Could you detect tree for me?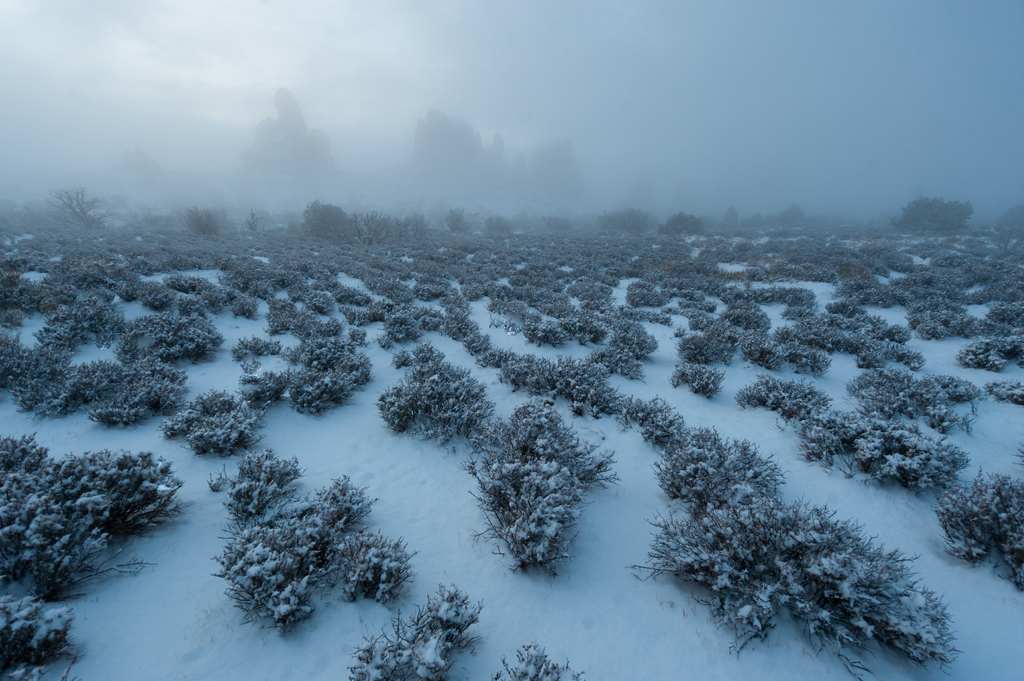
Detection result: [left=889, top=197, right=977, bottom=230].
